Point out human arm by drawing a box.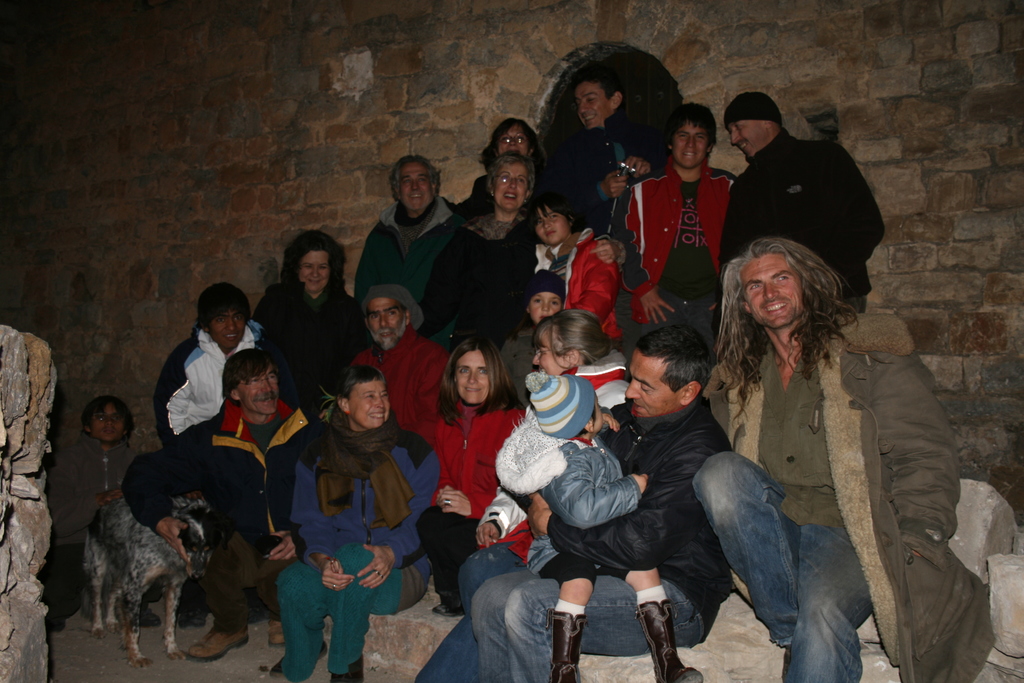
(605, 186, 676, 323).
